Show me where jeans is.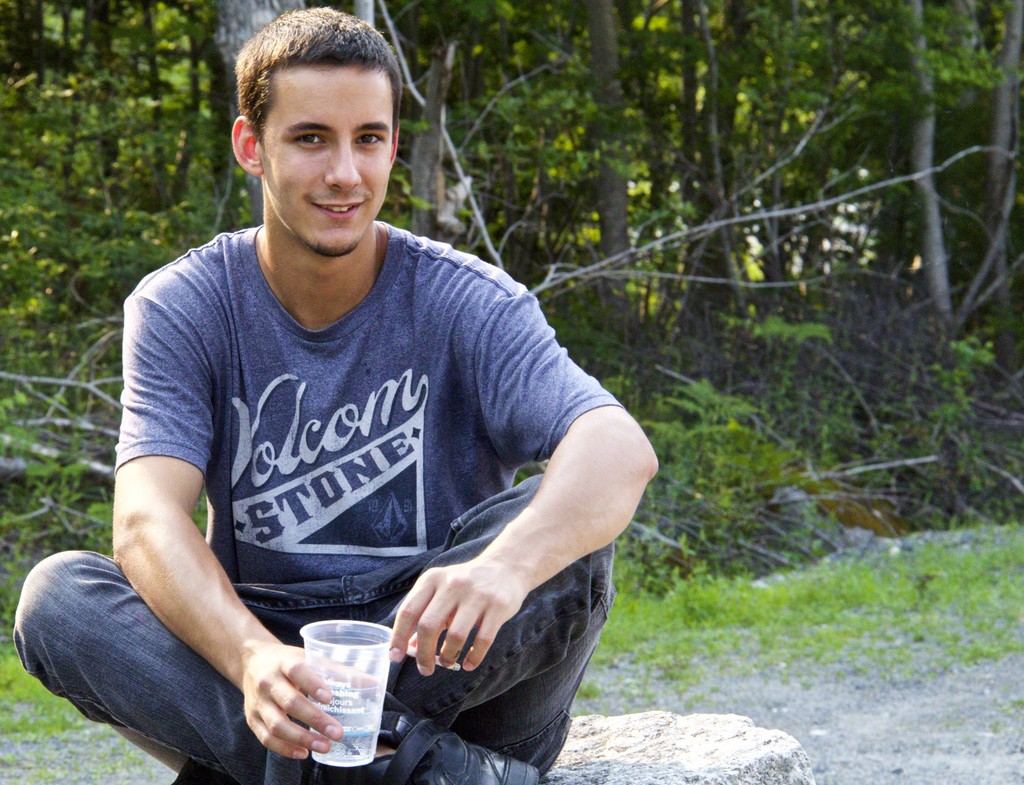
jeans is at [x1=13, y1=471, x2=613, y2=784].
